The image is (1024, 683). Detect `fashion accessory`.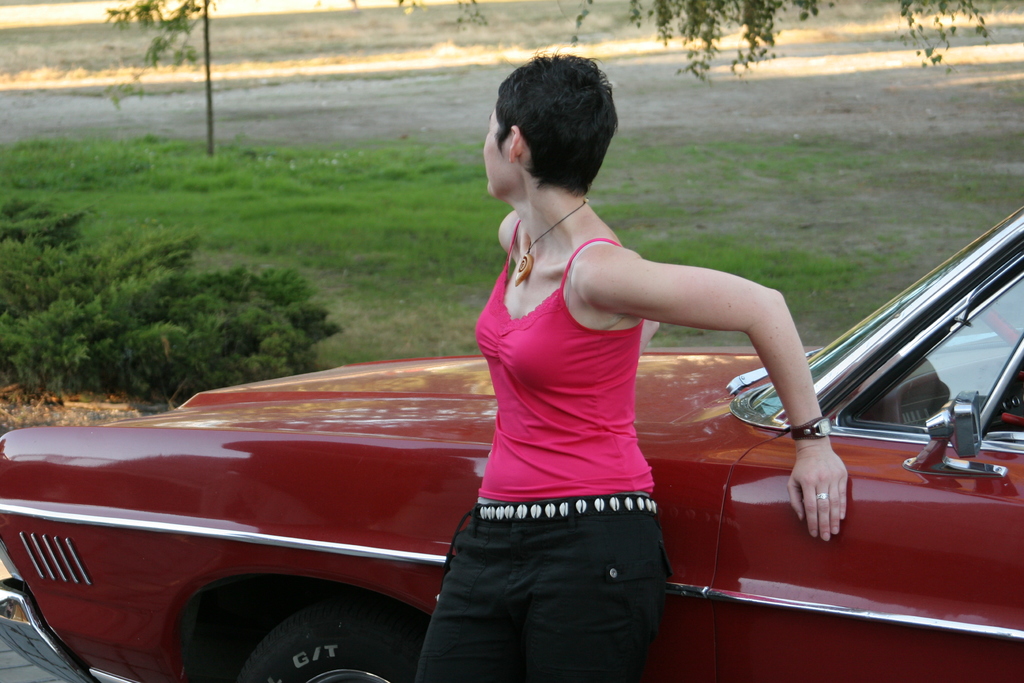
Detection: <region>819, 490, 831, 498</region>.
